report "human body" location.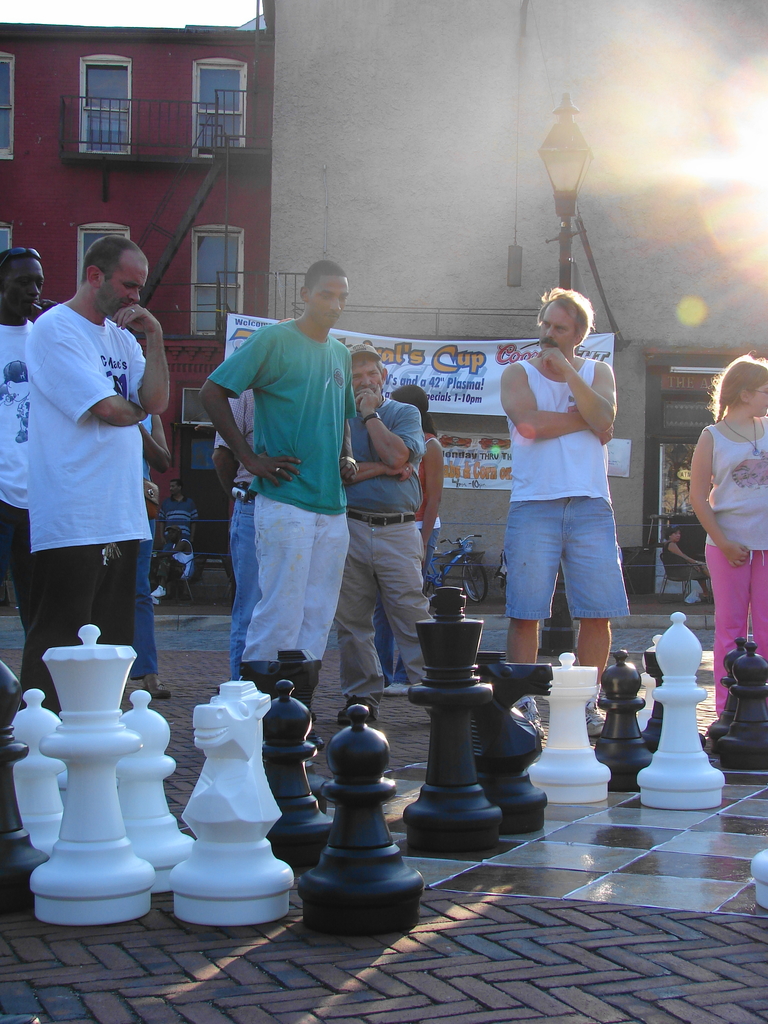
Report: (left=208, top=391, right=264, bottom=671).
